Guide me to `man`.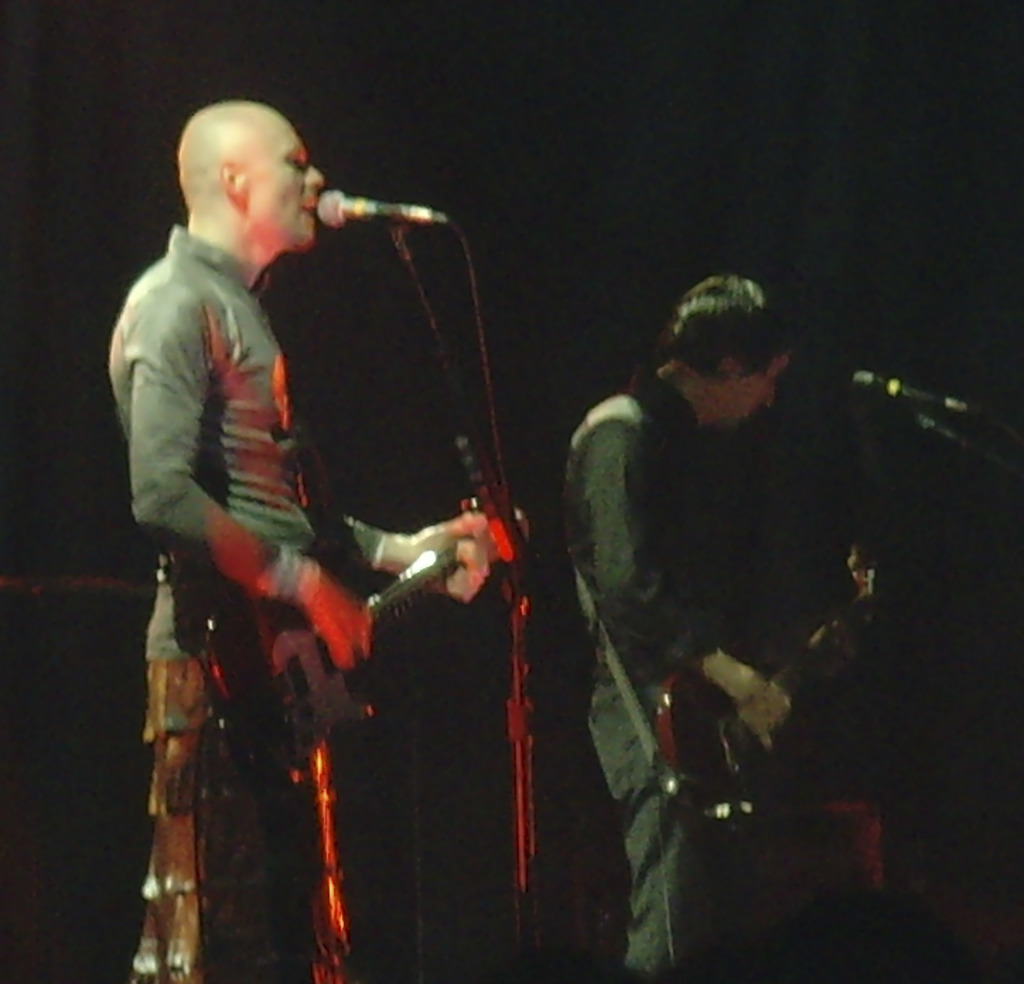
Guidance: [left=550, top=260, right=801, bottom=983].
